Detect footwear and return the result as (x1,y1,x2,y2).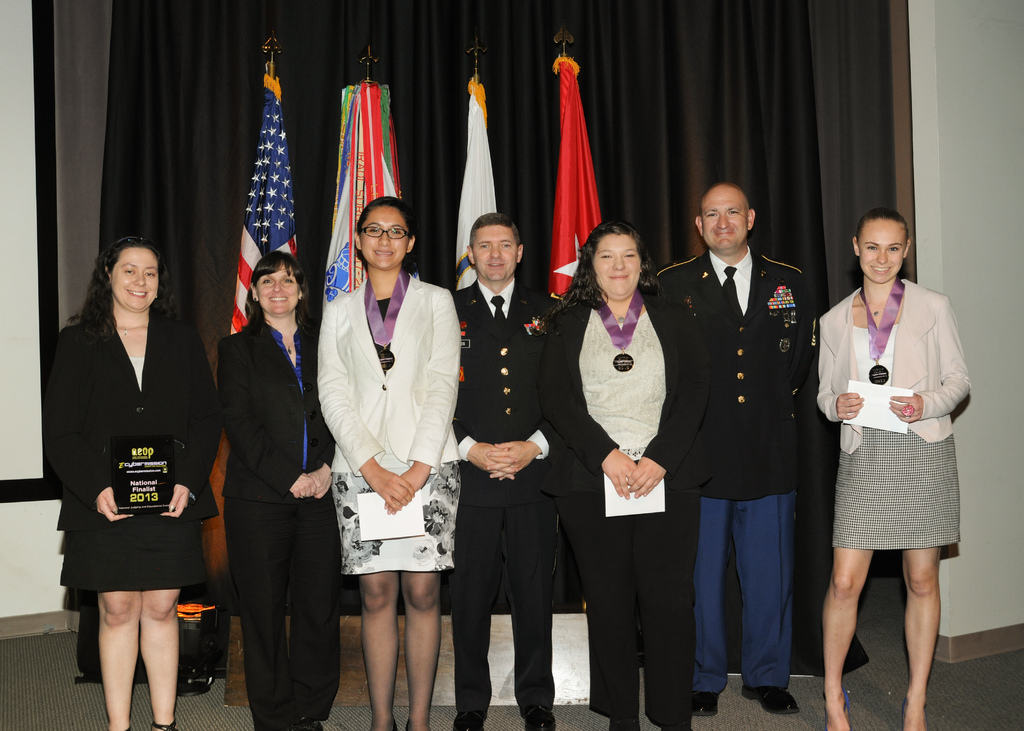
(449,712,481,730).
